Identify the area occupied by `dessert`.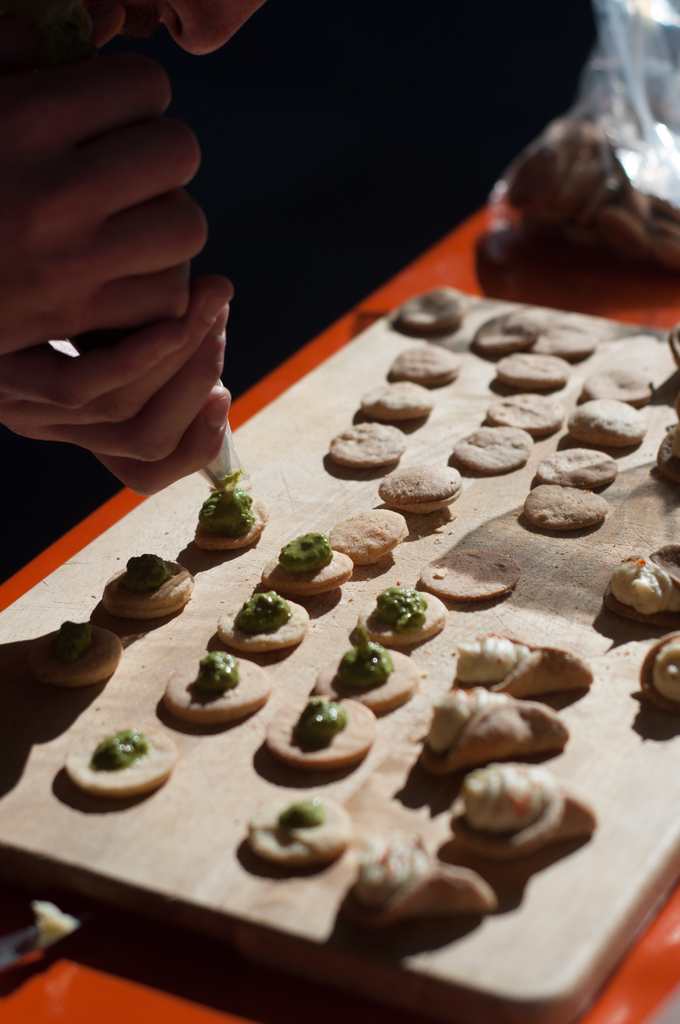
Area: <region>336, 844, 483, 920</region>.
